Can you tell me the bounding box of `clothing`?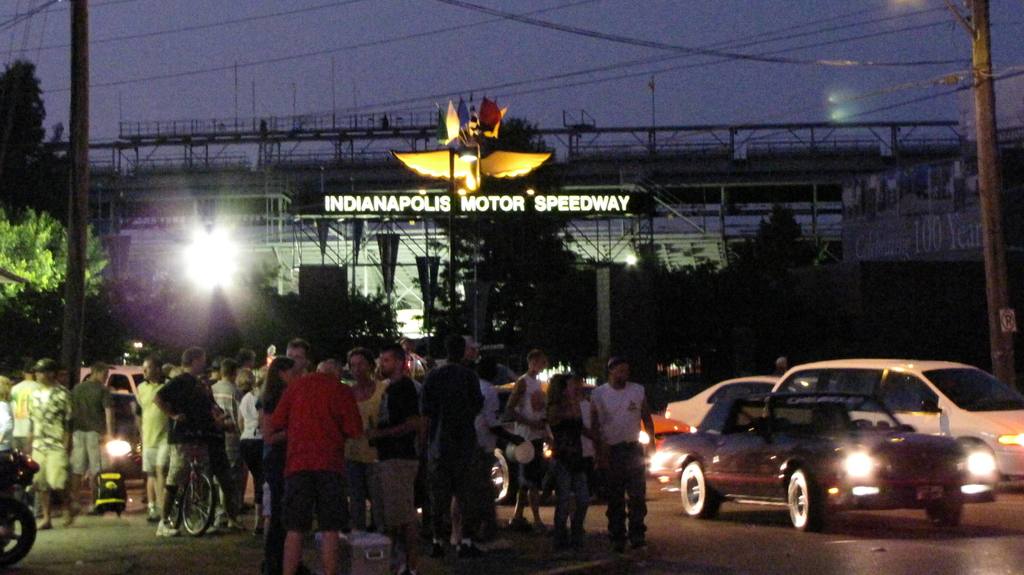
(left=471, top=378, right=509, bottom=534).
